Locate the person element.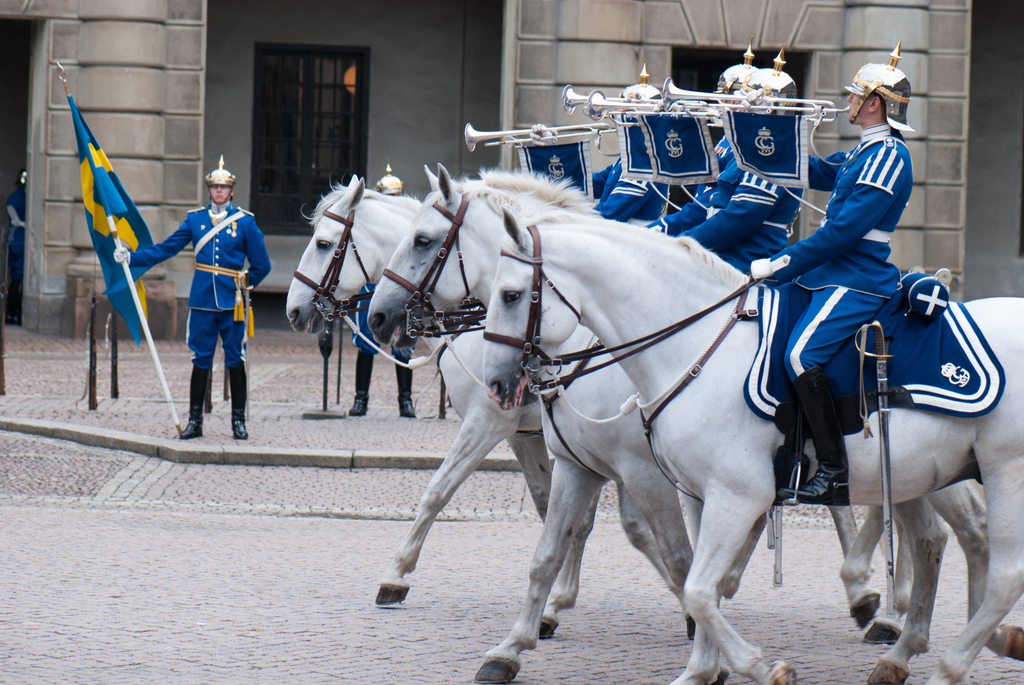
Element bbox: BBox(348, 171, 428, 421).
